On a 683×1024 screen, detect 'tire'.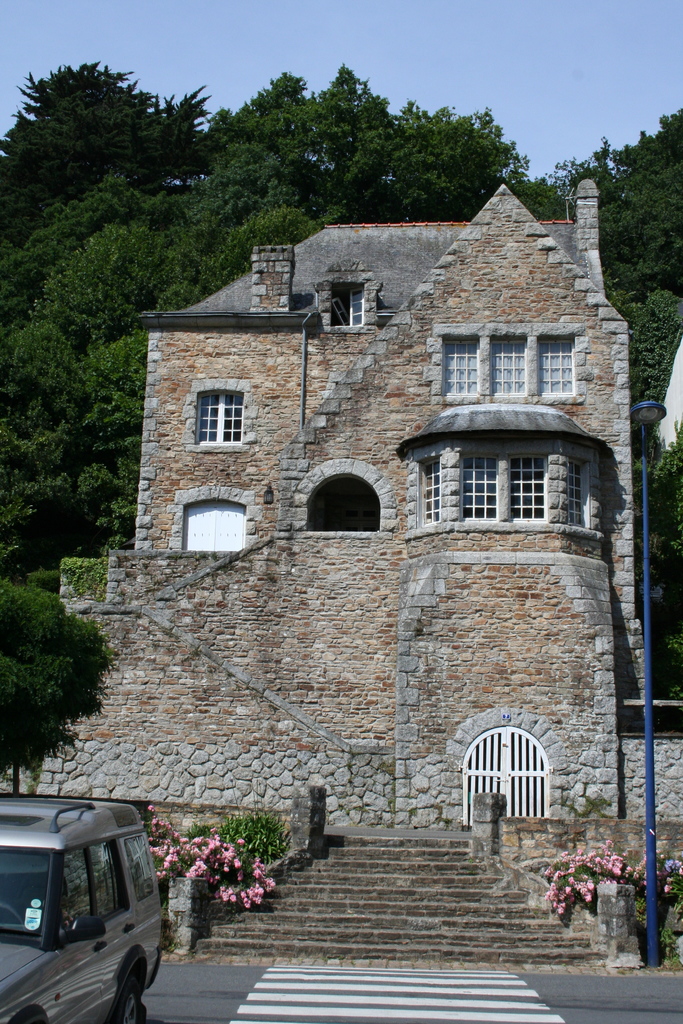
{"left": 105, "top": 963, "right": 149, "bottom": 1023}.
